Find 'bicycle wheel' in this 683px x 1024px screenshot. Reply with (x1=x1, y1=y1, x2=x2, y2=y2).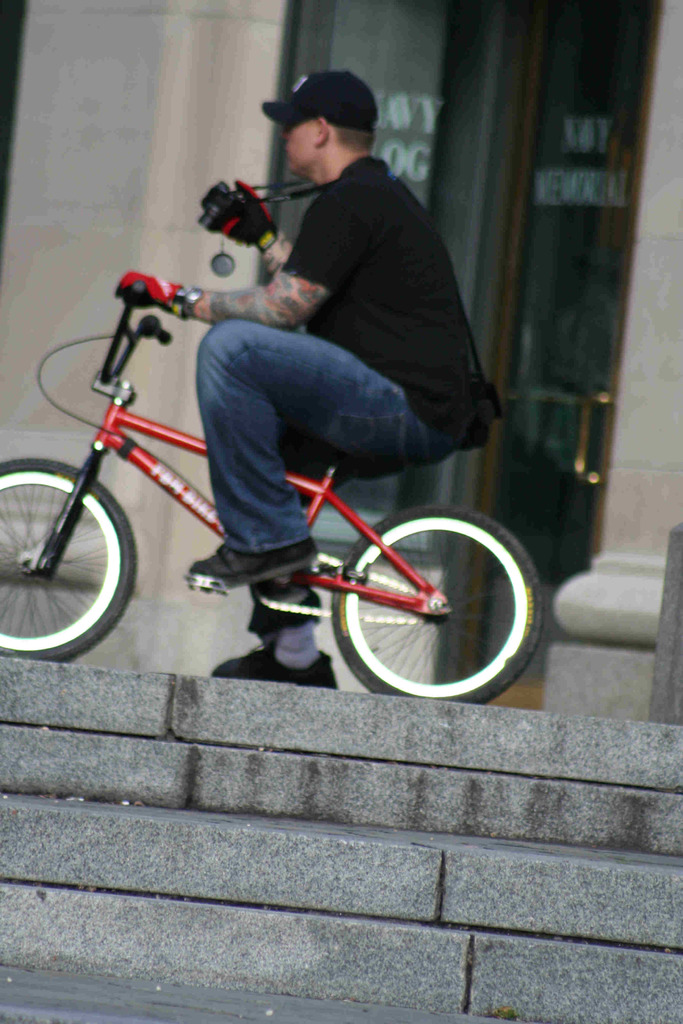
(x1=314, y1=511, x2=535, y2=696).
